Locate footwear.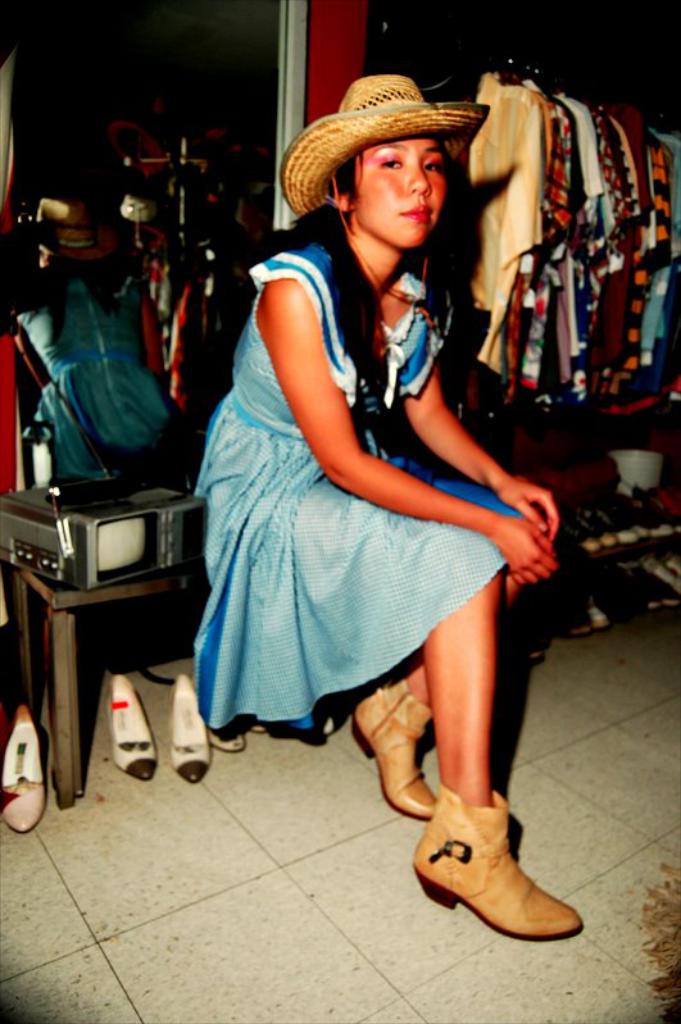
Bounding box: select_region(173, 669, 210, 783).
